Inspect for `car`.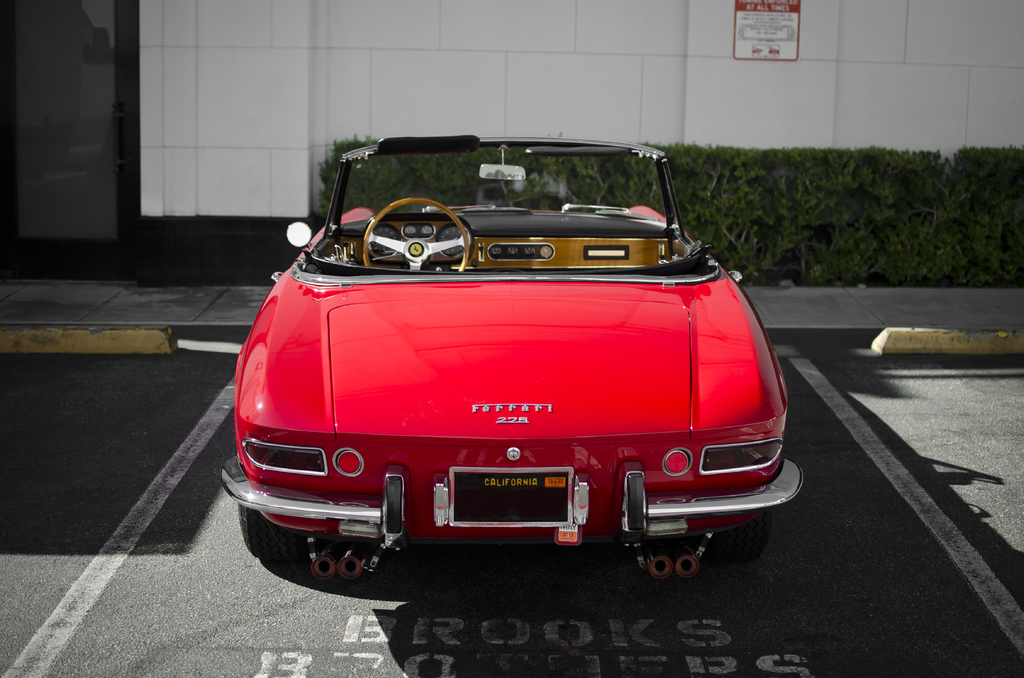
Inspection: 218/129/803/577.
